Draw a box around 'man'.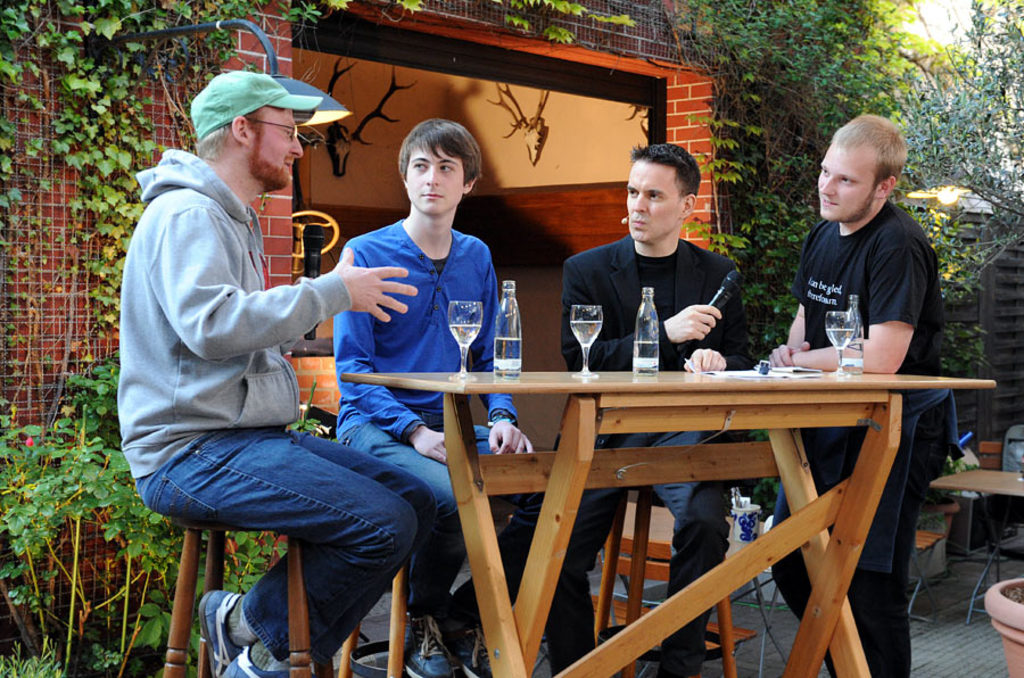
detection(118, 67, 436, 677).
